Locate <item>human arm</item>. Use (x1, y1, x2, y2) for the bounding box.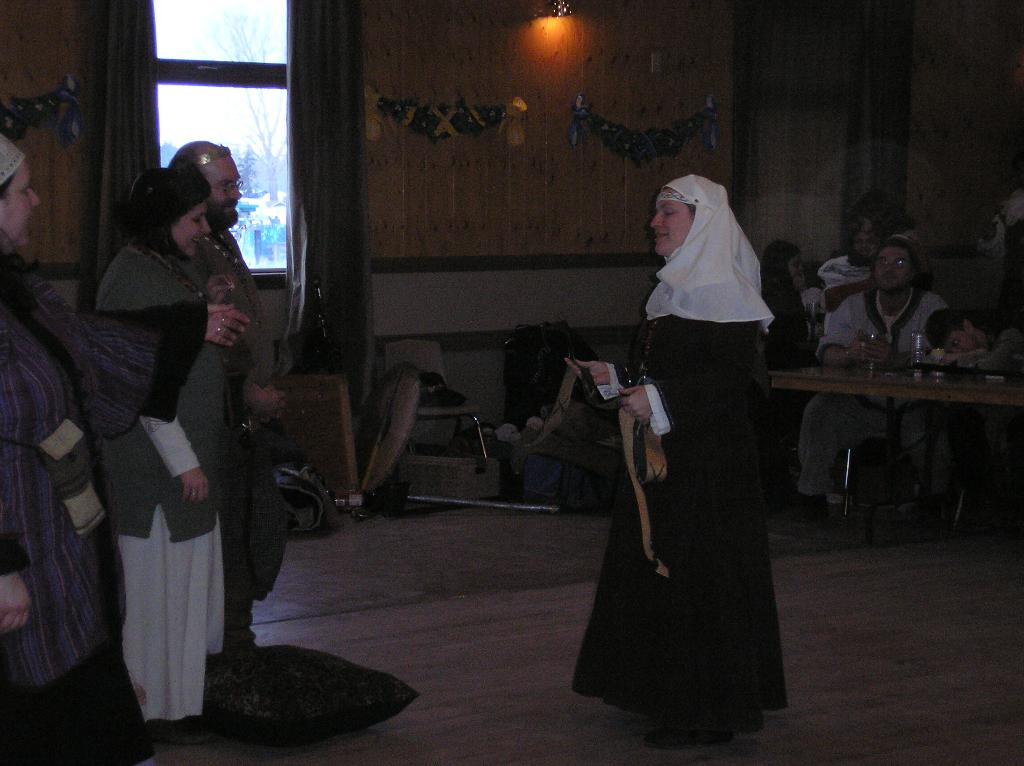
(140, 415, 207, 500).
